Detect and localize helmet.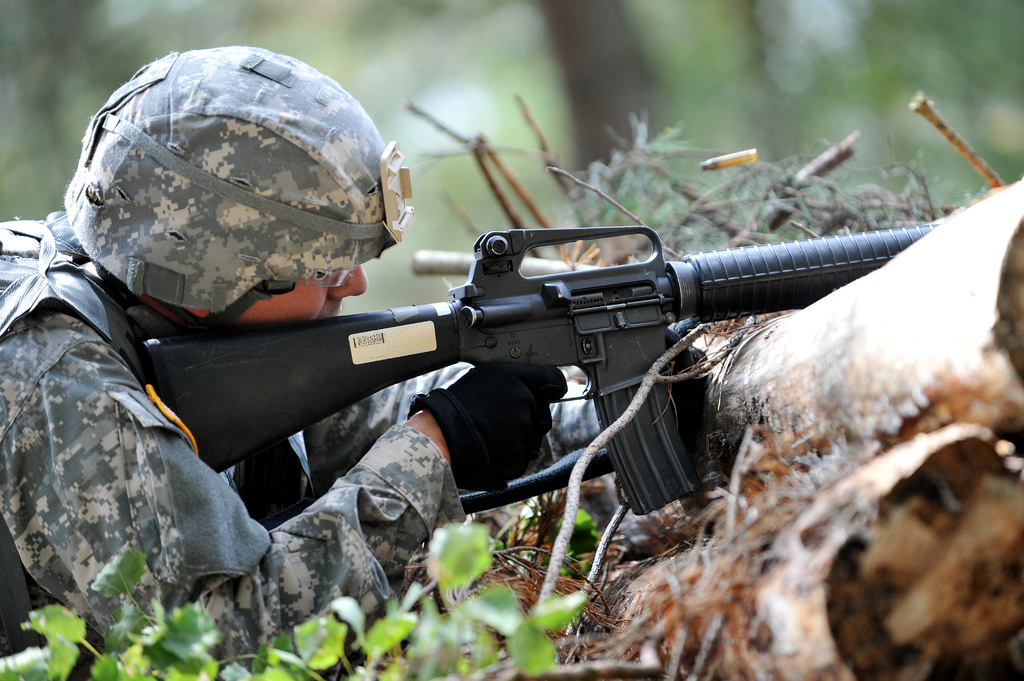
Localized at [left=49, top=79, right=408, bottom=328].
